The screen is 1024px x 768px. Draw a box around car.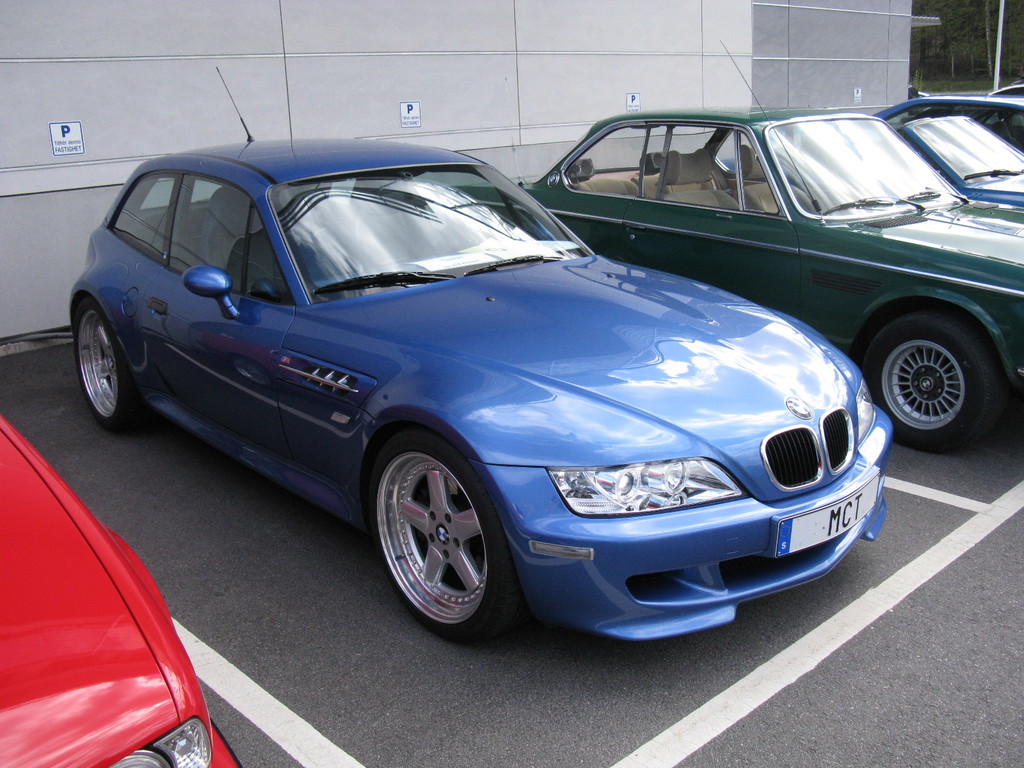
(x1=451, y1=106, x2=1023, y2=452).
